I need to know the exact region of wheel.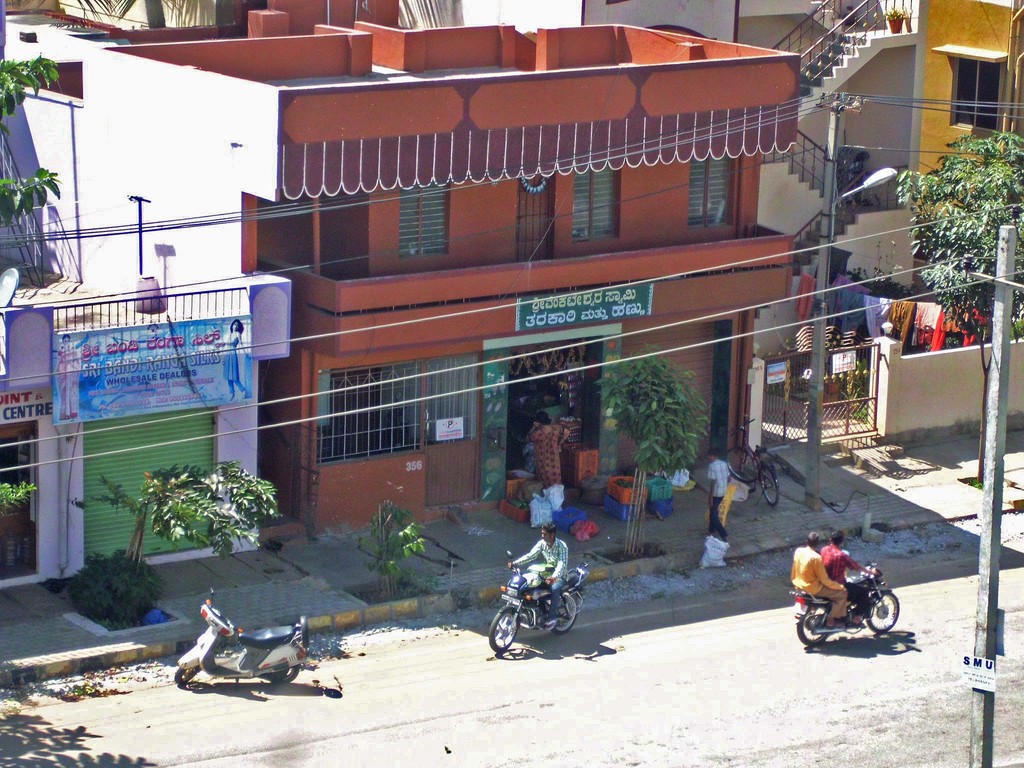
Region: Rect(547, 591, 573, 633).
